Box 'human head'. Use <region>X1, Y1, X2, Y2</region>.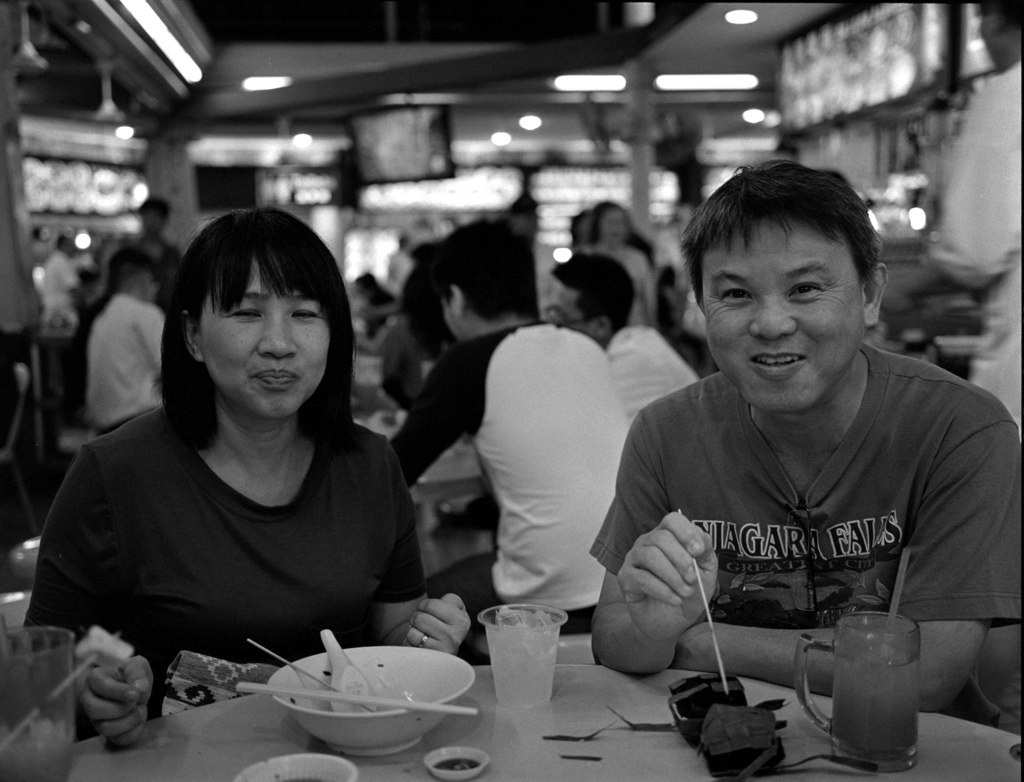
<region>585, 204, 632, 251</region>.
